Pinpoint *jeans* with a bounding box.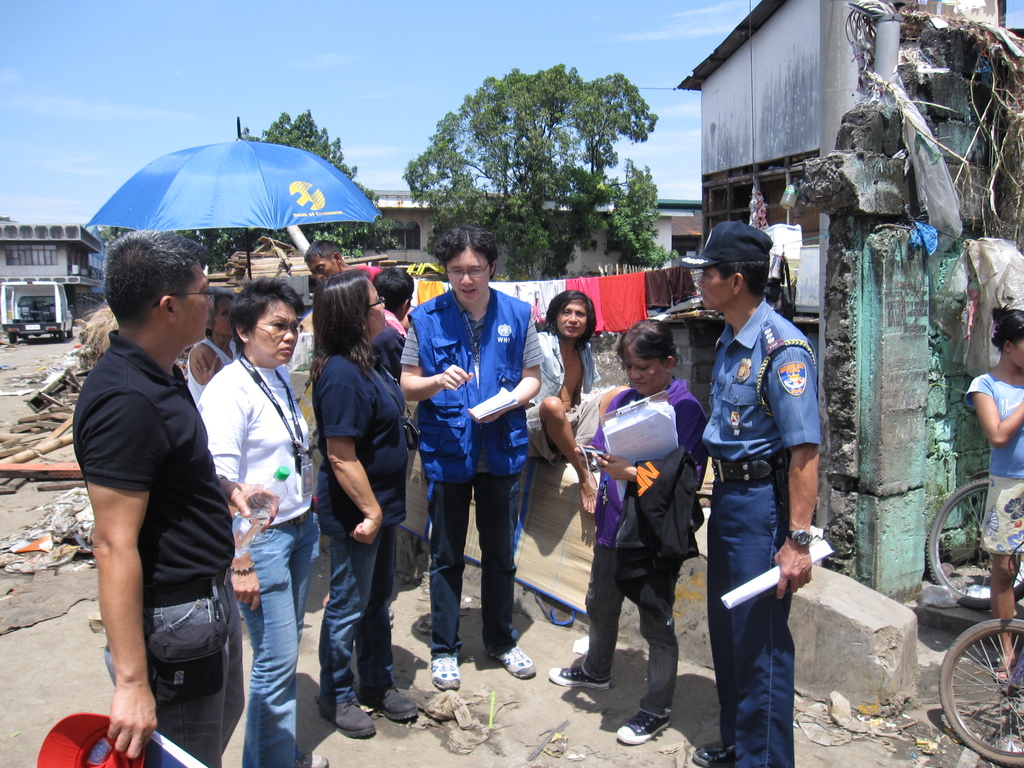
pyautogui.locateOnScreen(225, 511, 312, 767).
